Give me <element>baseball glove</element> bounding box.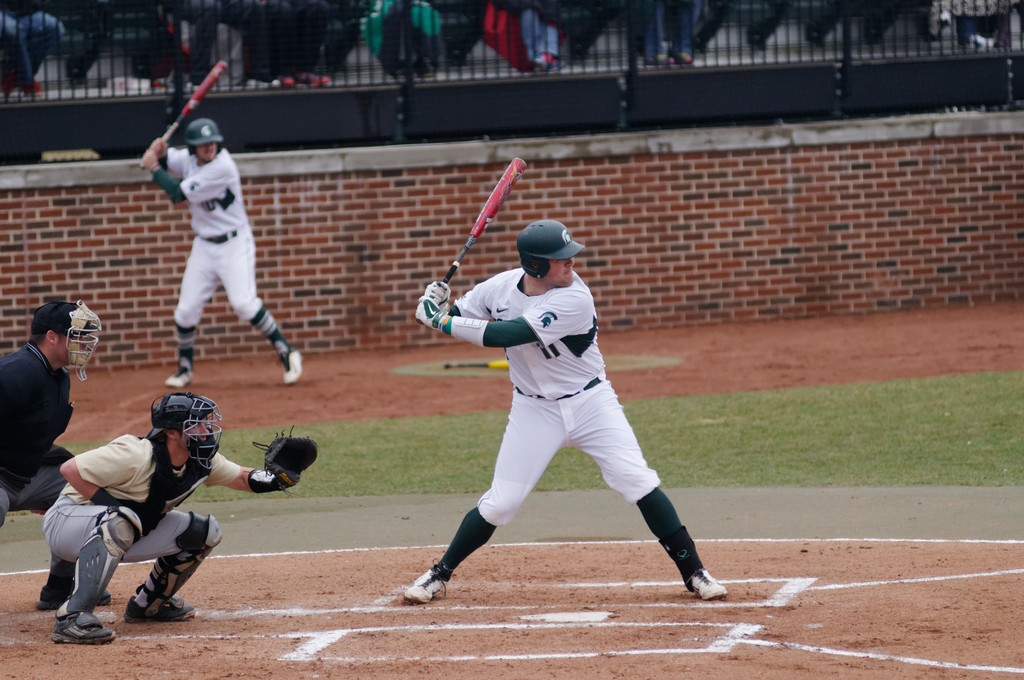
bbox=(250, 423, 317, 492).
